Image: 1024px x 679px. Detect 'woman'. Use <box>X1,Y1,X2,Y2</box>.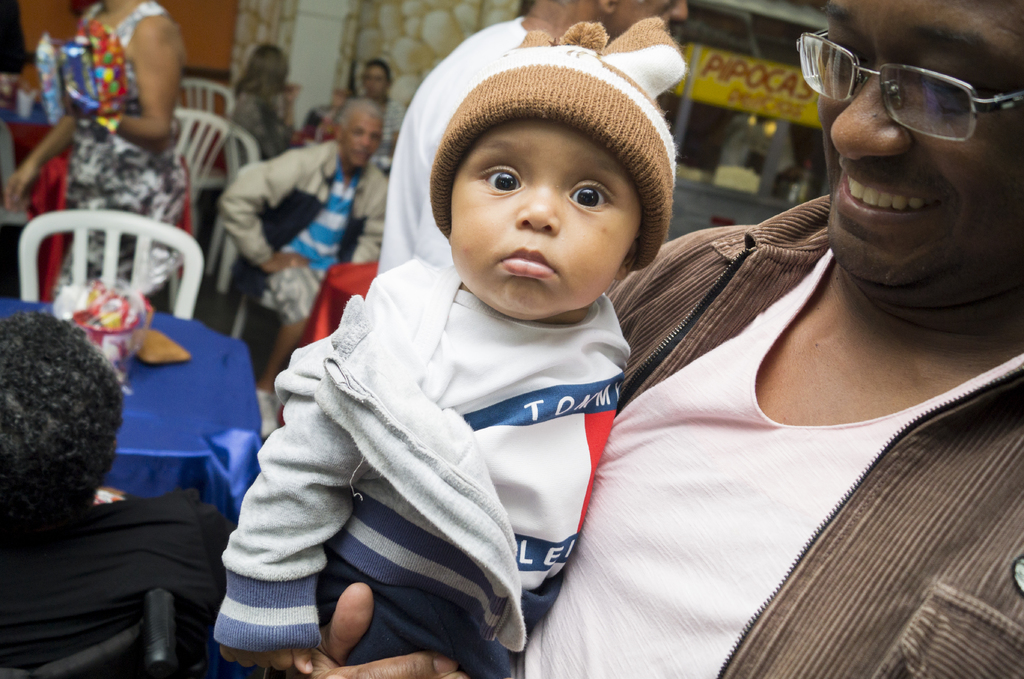
<box>60,0,187,279</box>.
